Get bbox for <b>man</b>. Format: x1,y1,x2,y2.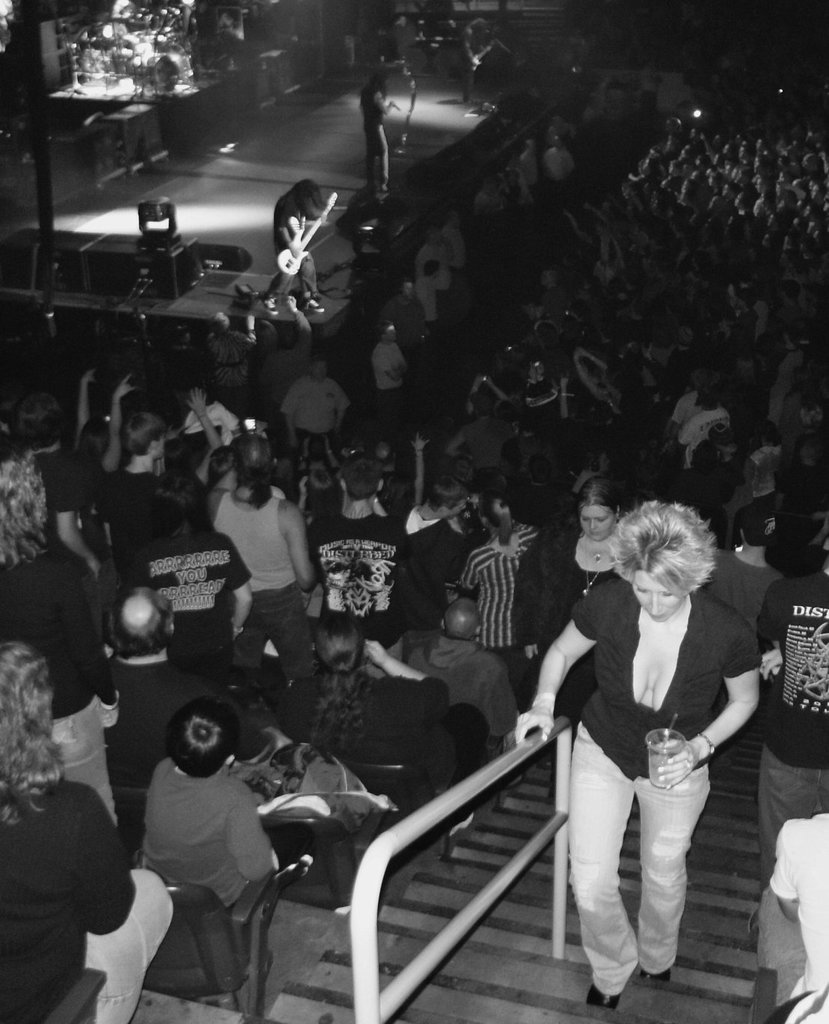
397,475,471,612.
